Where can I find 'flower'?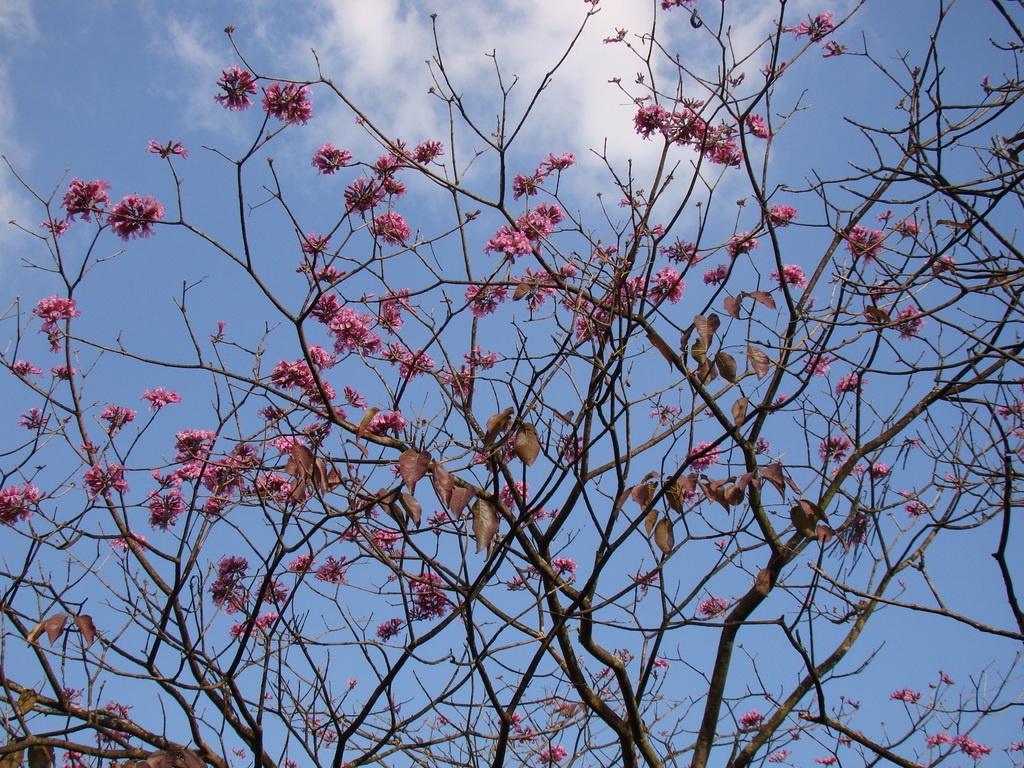
You can find it at {"left": 263, "top": 82, "right": 312, "bottom": 129}.
